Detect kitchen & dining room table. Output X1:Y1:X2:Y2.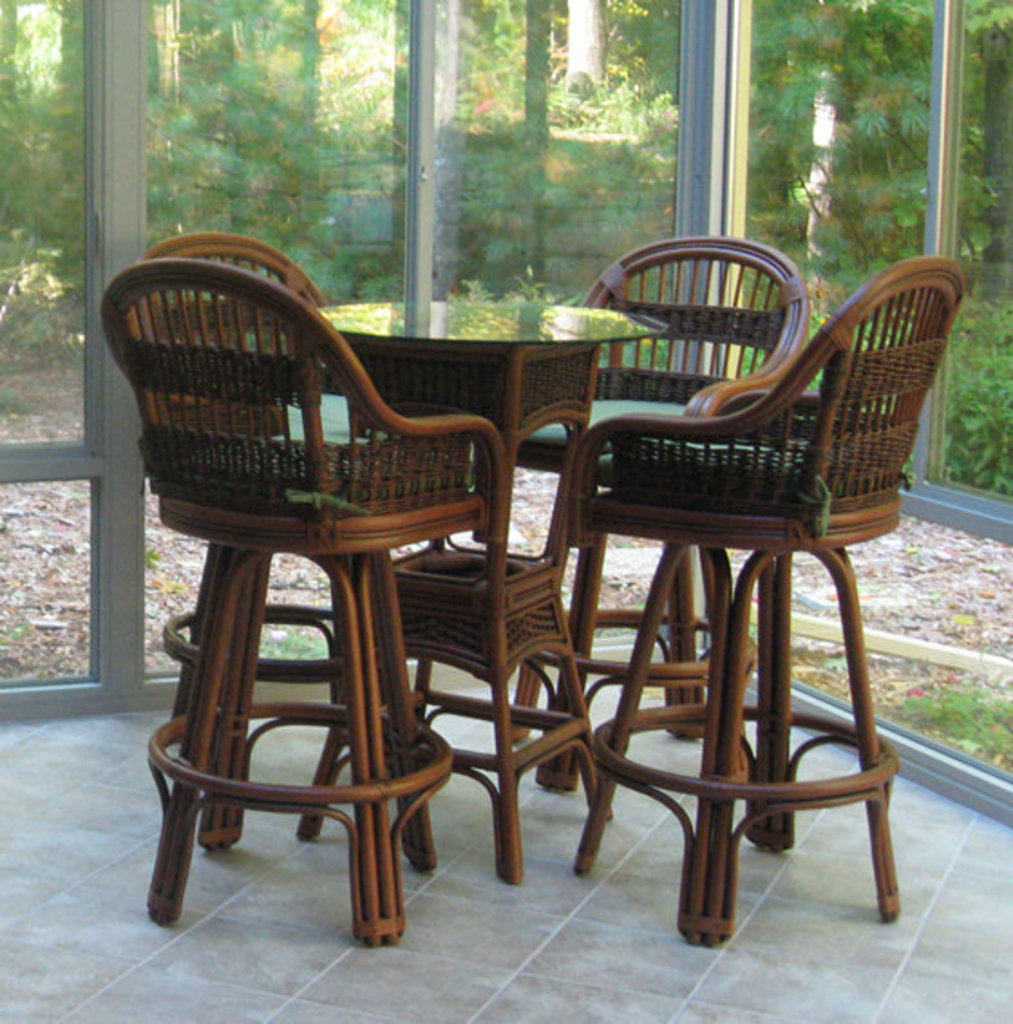
145:168:819:928.
